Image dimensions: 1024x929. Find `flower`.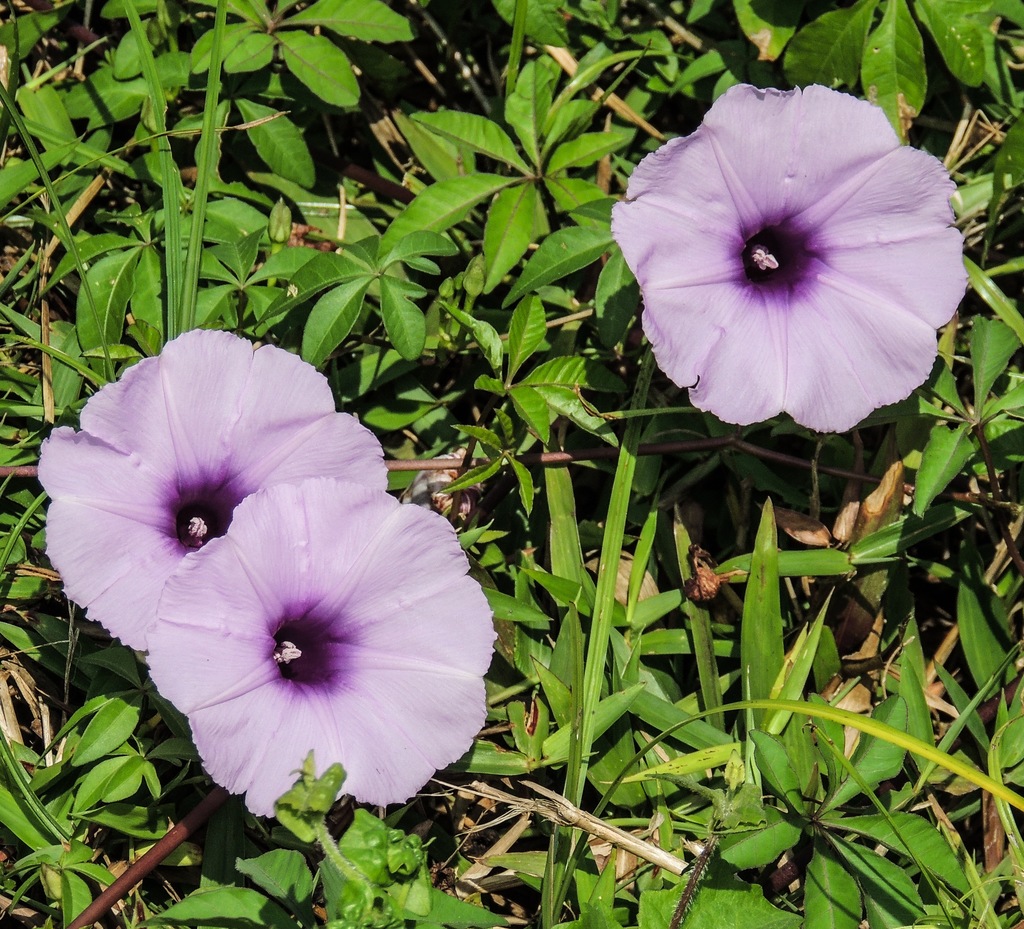
box(600, 76, 962, 433).
